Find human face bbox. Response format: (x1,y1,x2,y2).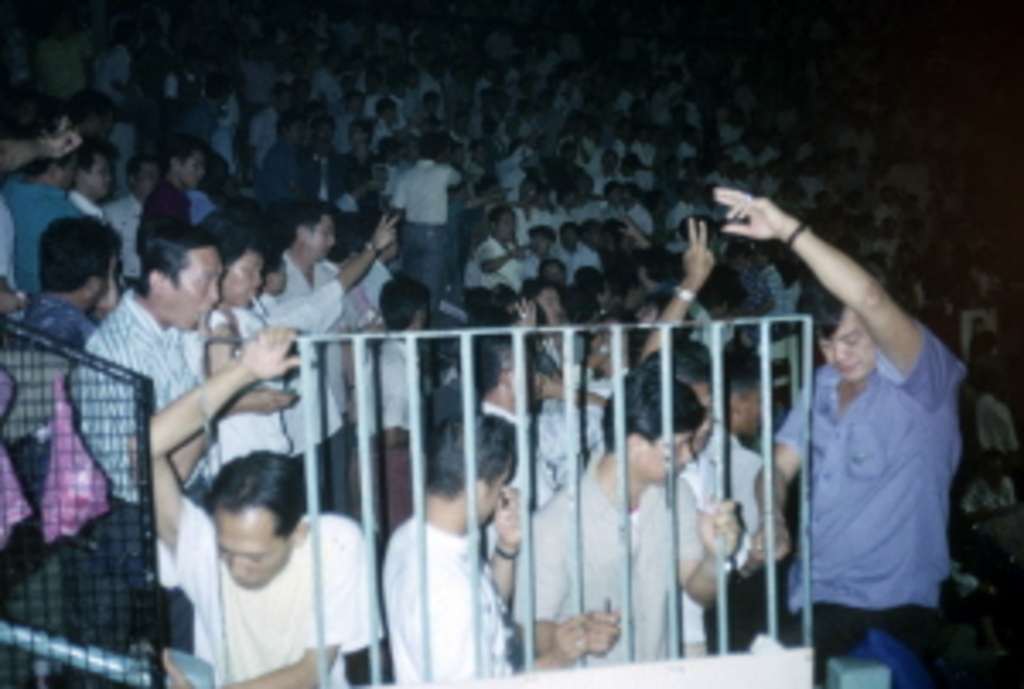
(304,215,338,266).
